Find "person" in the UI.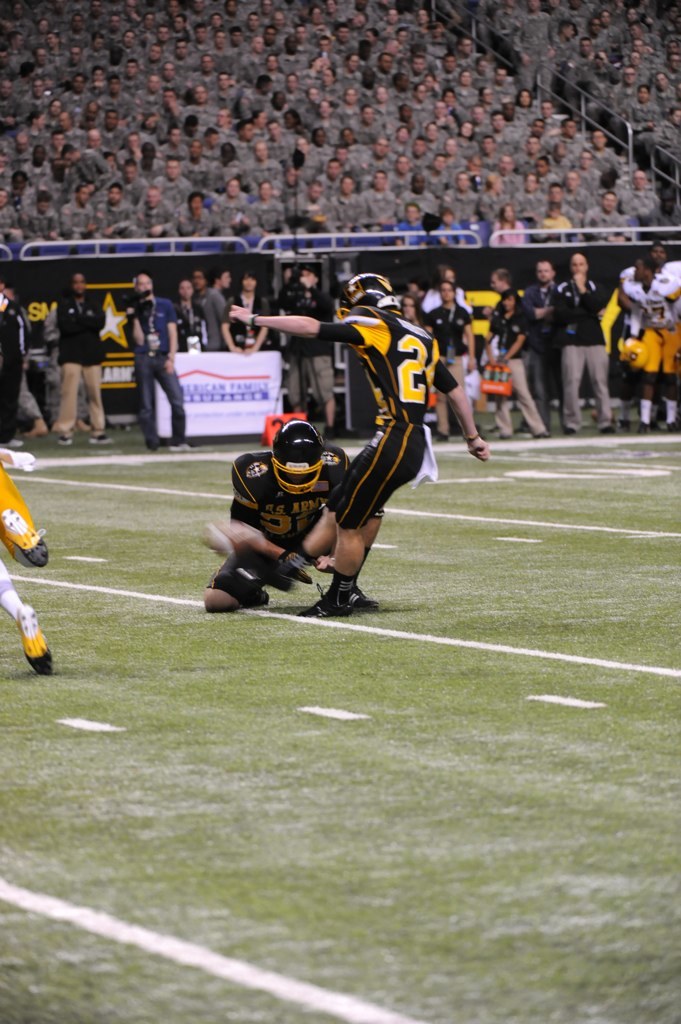
UI element at bbox=(420, 262, 488, 450).
